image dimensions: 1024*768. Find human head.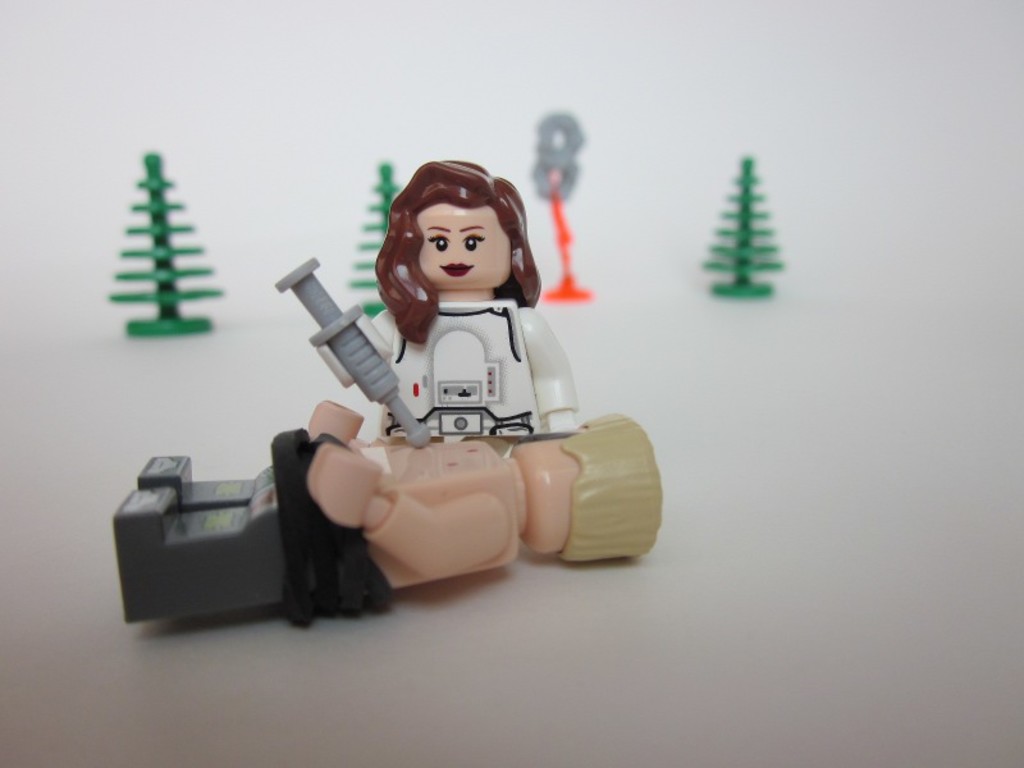
bbox=(515, 413, 662, 570).
